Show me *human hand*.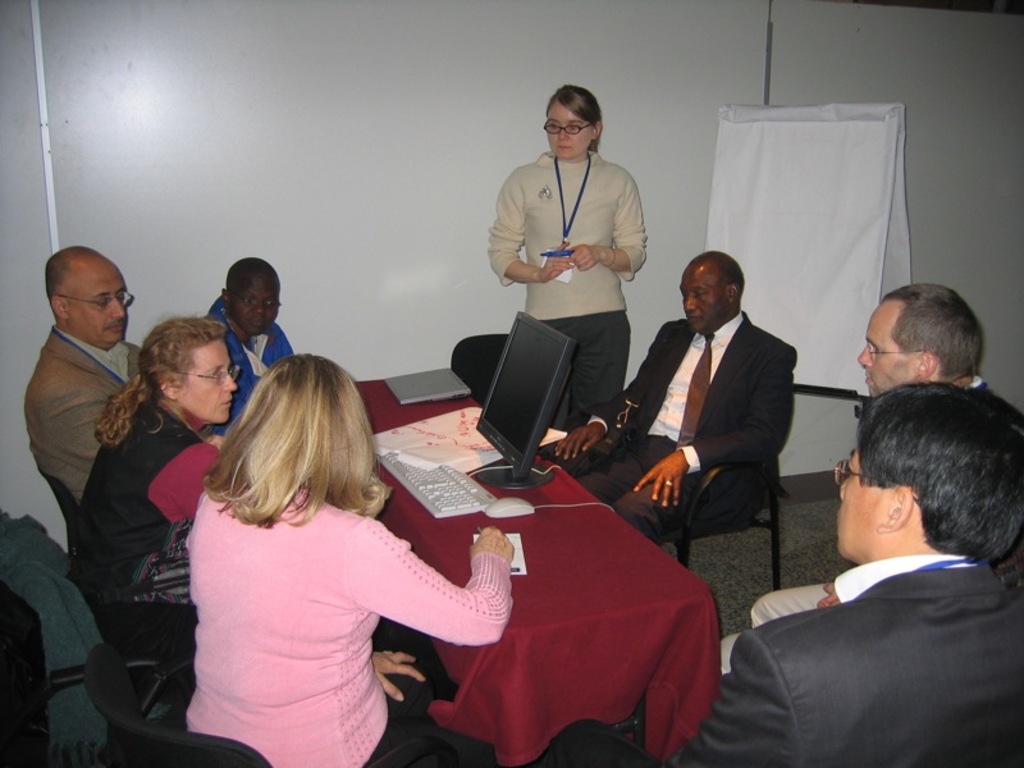
*human hand* is here: l=553, t=422, r=605, b=463.
